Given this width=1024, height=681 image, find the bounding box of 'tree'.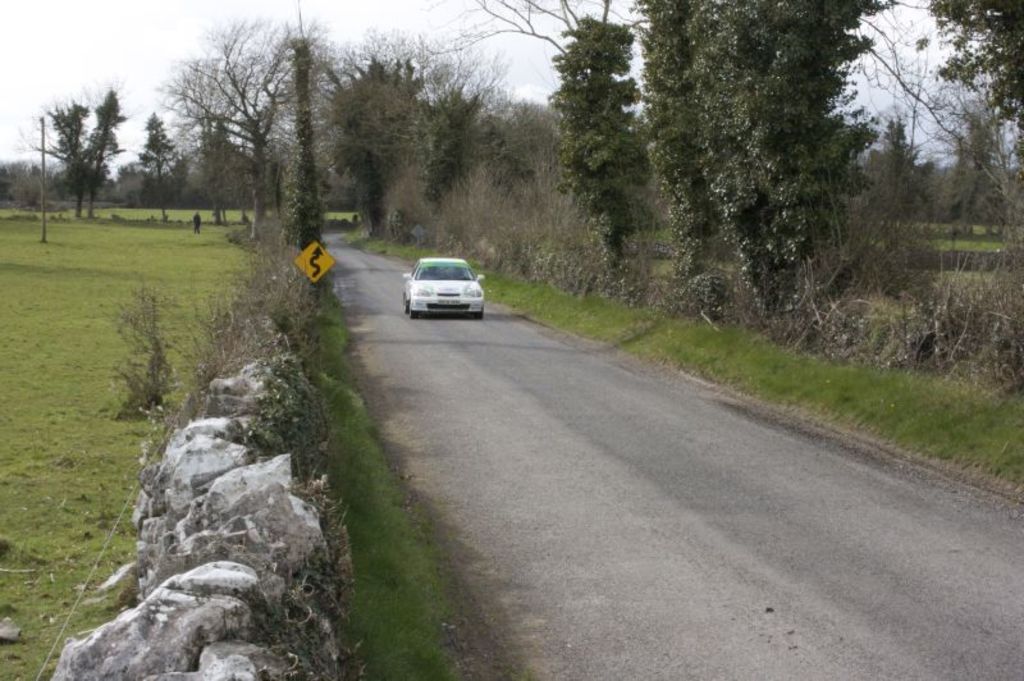
detection(929, 0, 1023, 131).
